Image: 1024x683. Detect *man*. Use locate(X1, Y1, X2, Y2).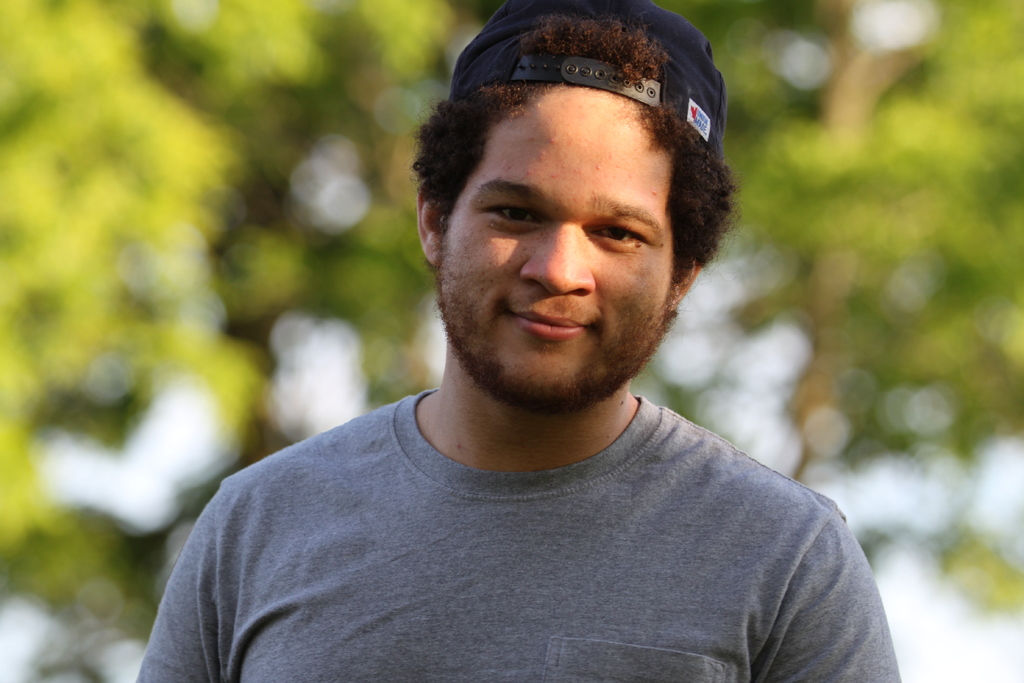
locate(155, 16, 904, 682).
